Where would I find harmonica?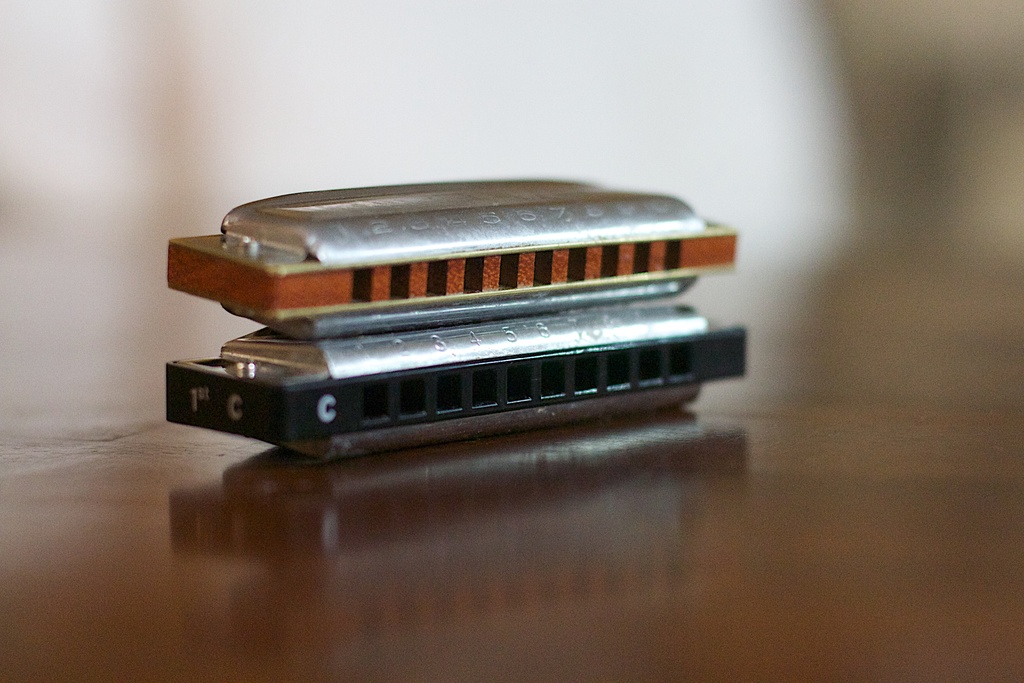
At <region>163, 322, 746, 462</region>.
